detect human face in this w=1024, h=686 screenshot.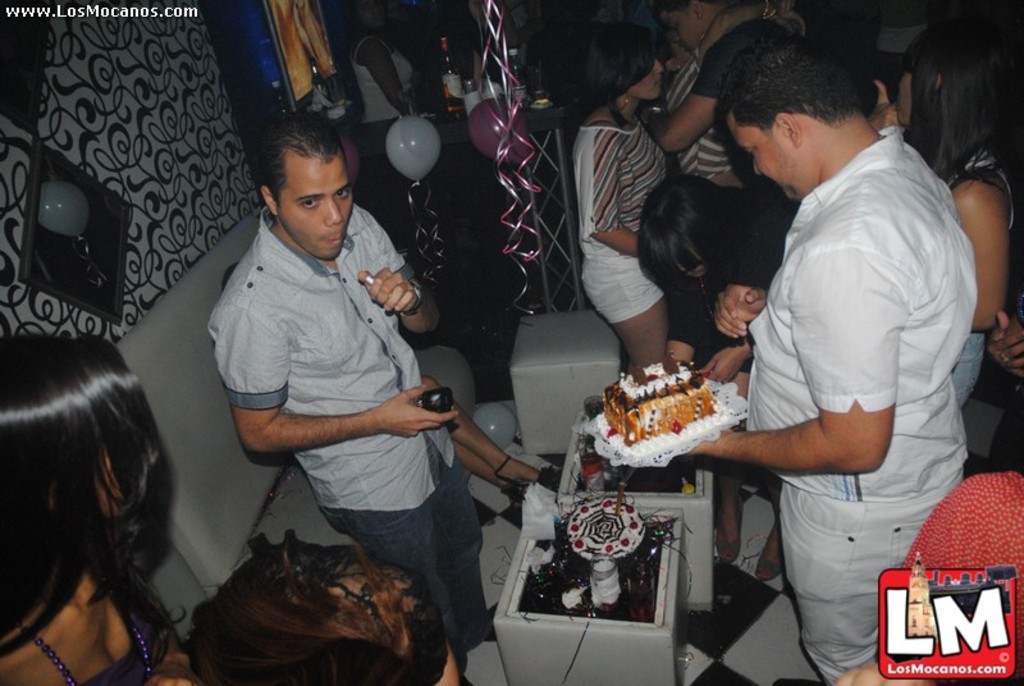
Detection: pyautogui.locateOnScreen(658, 6, 707, 50).
